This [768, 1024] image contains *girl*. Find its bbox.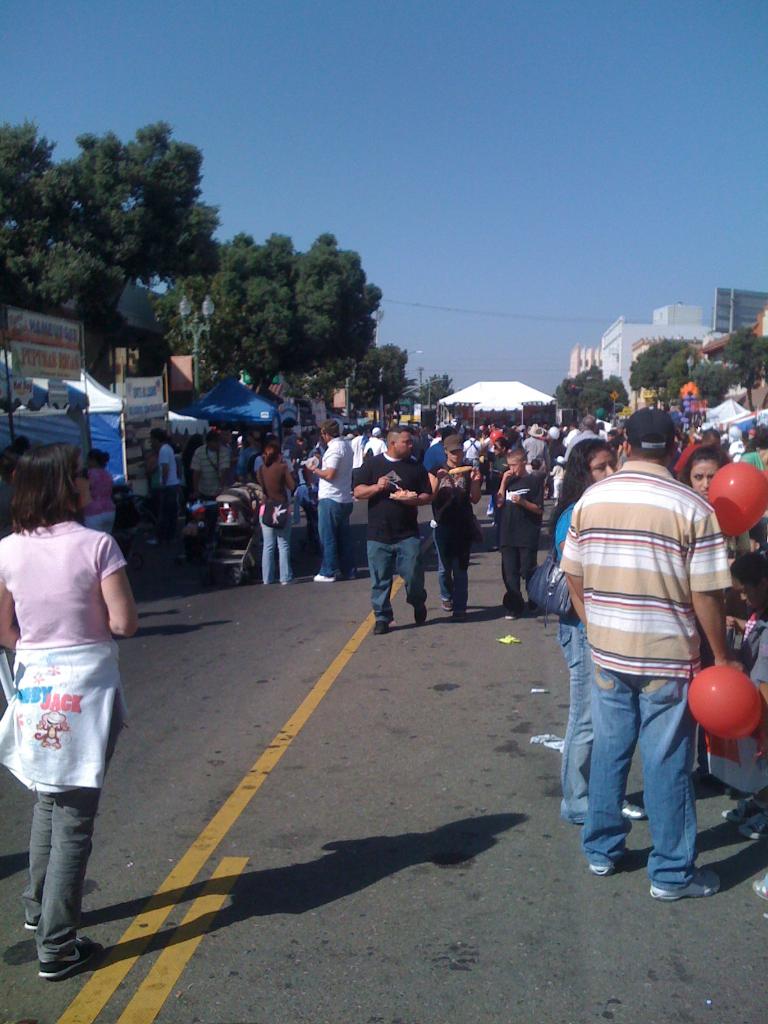
crop(529, 437, 614, 826).
